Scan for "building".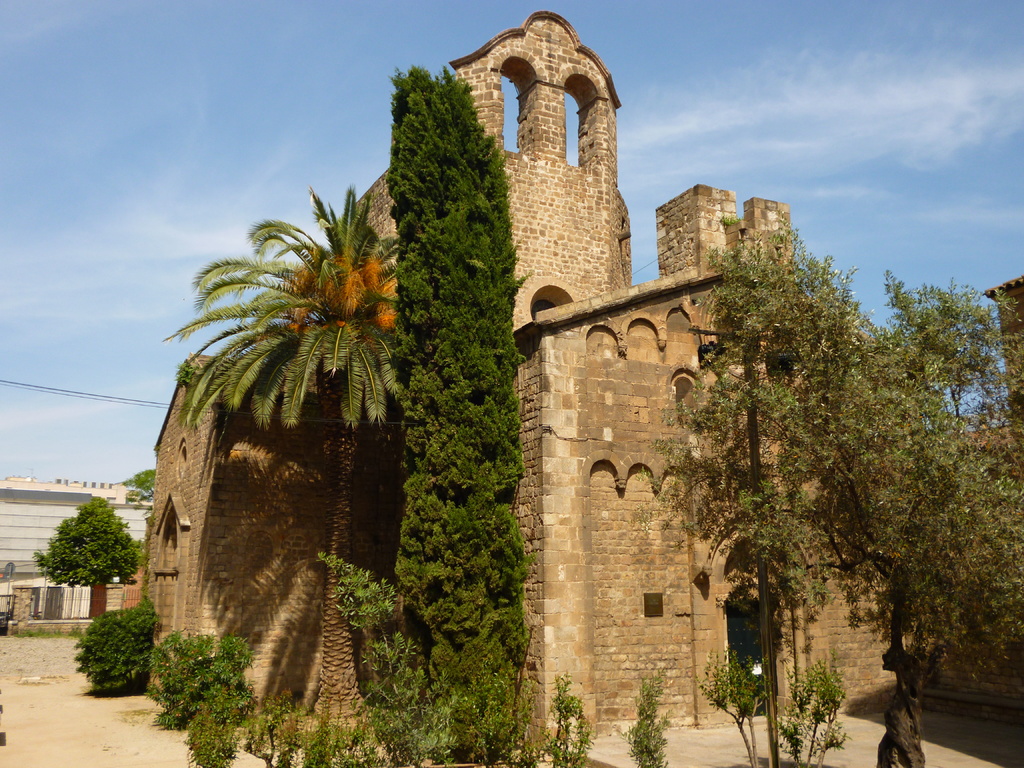
Scan result: 141, 11, 1023, 757.
